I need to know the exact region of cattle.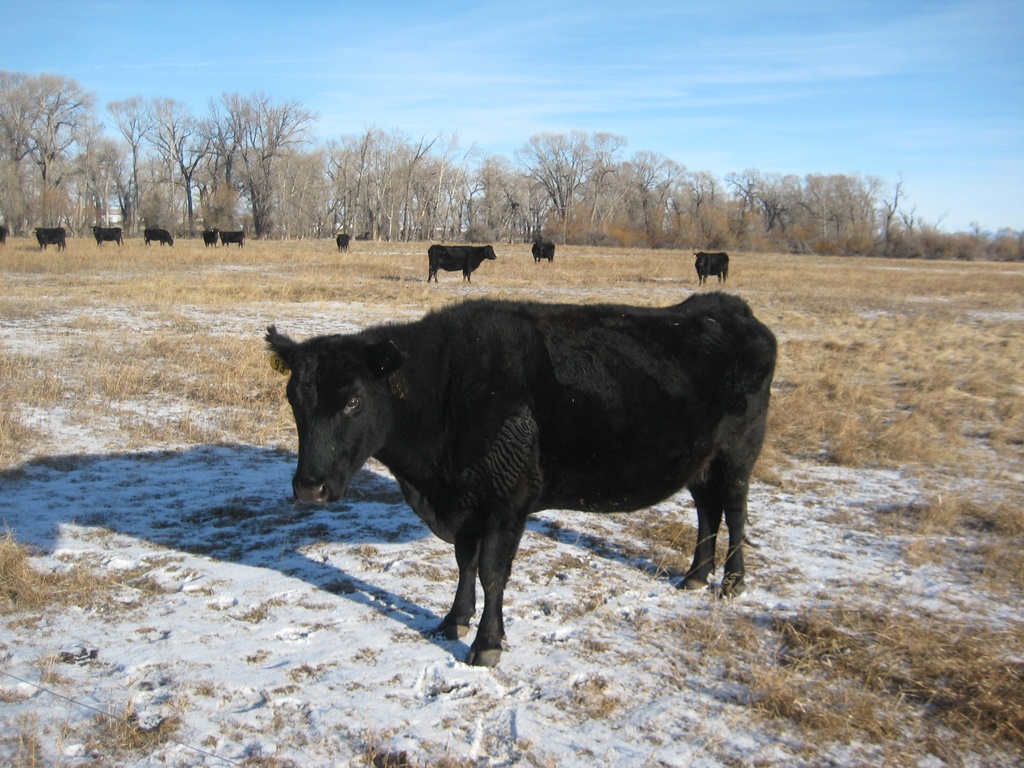
Region: (695, 252, 730, 282).
